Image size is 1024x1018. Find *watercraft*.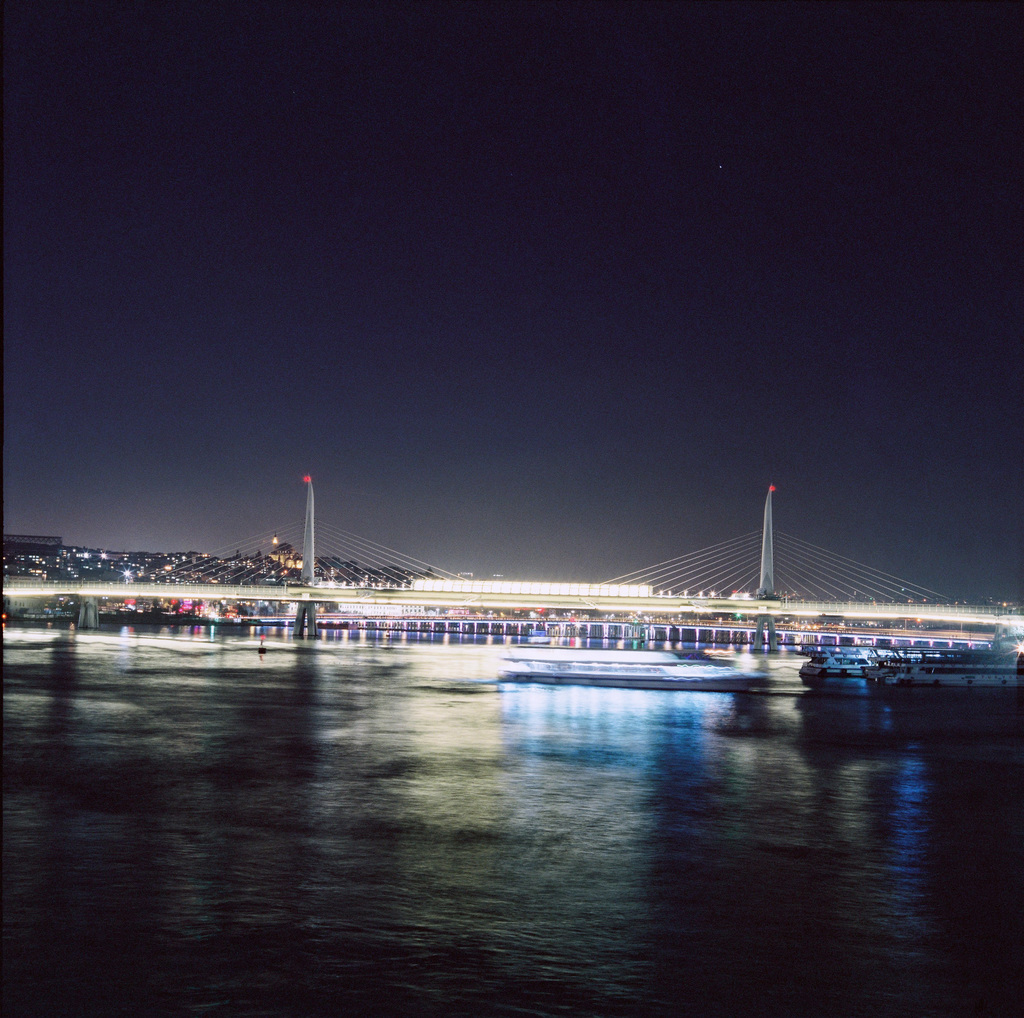
{"x1": 858, "y1": 653, "x2": 1023, "y2": 692}.
